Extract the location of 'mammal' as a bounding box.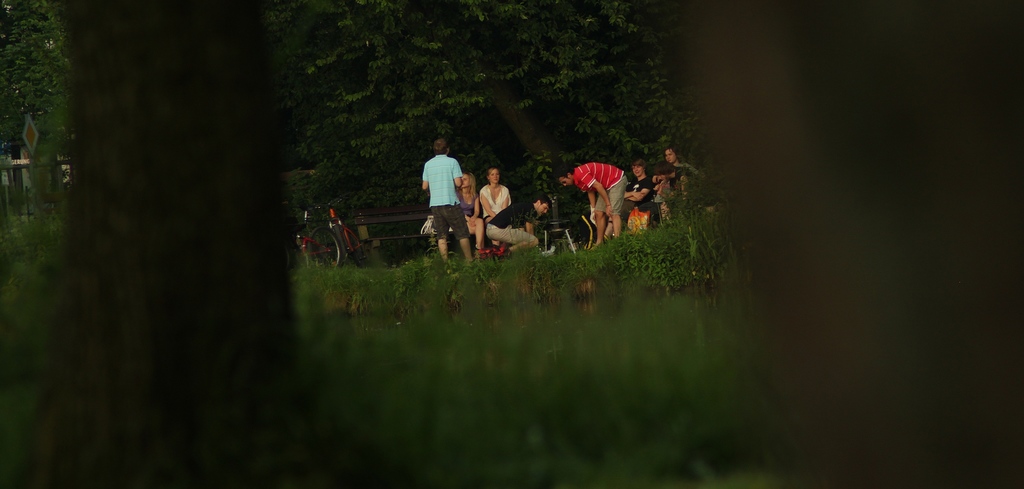
417:136:475:272.
